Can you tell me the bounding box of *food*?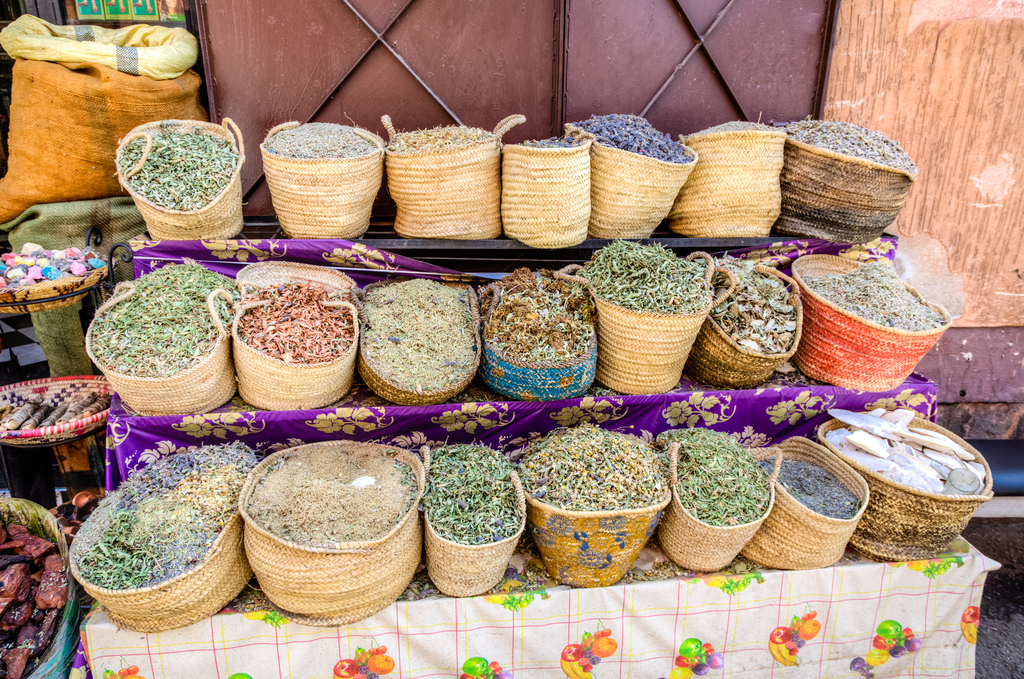
box(89, 261, 241, 387).
